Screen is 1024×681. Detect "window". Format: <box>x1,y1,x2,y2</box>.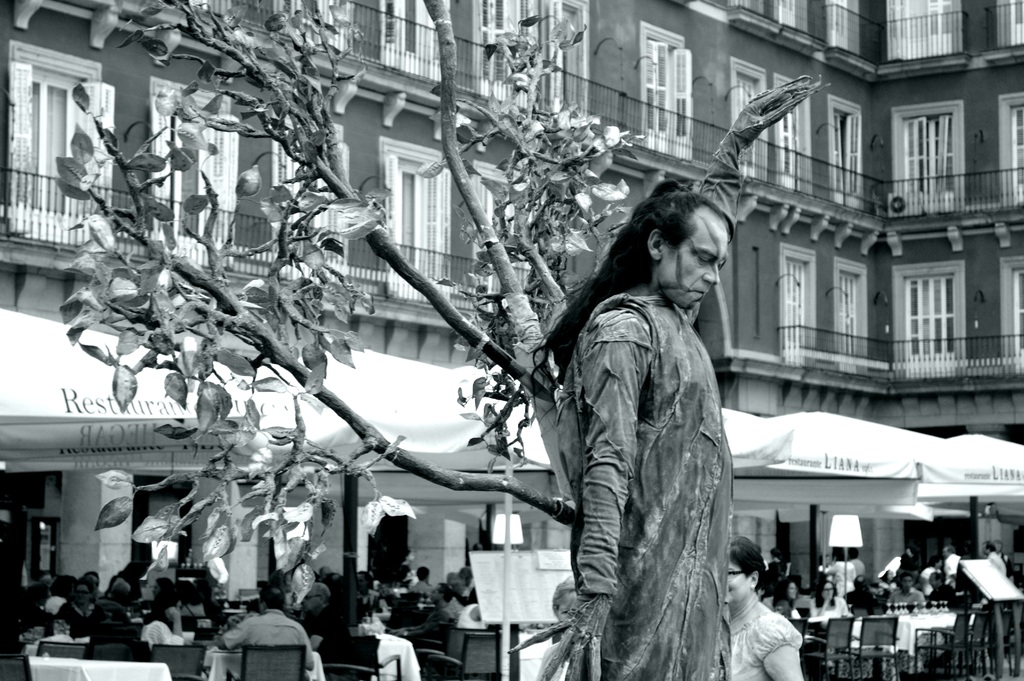
<box>837,260,871,363</box>.
